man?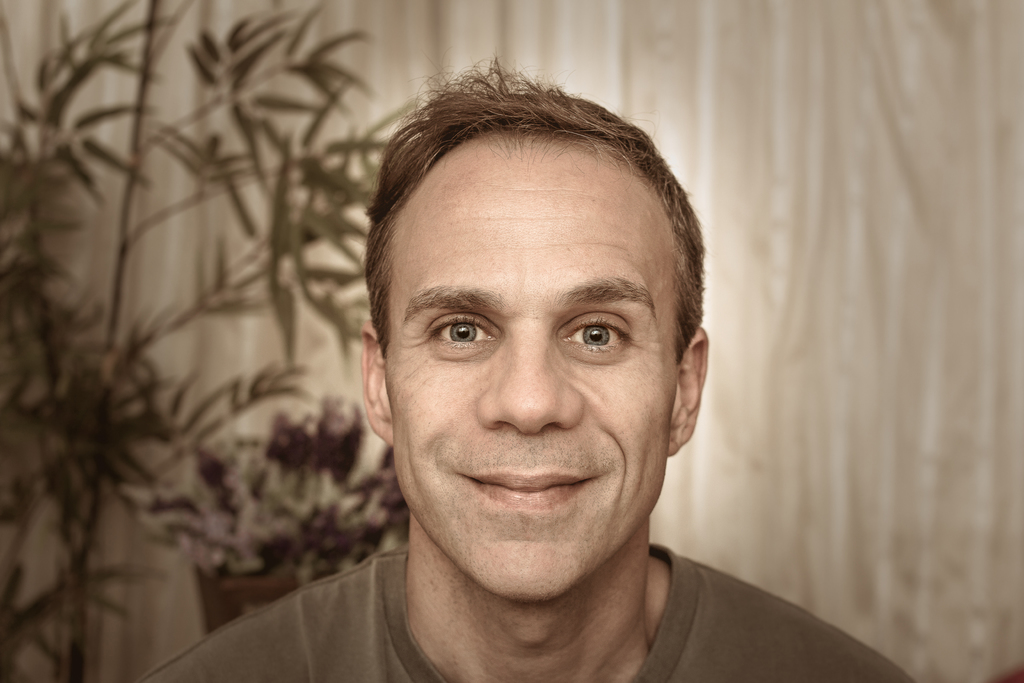
crop(145, 67, 899, 682)
